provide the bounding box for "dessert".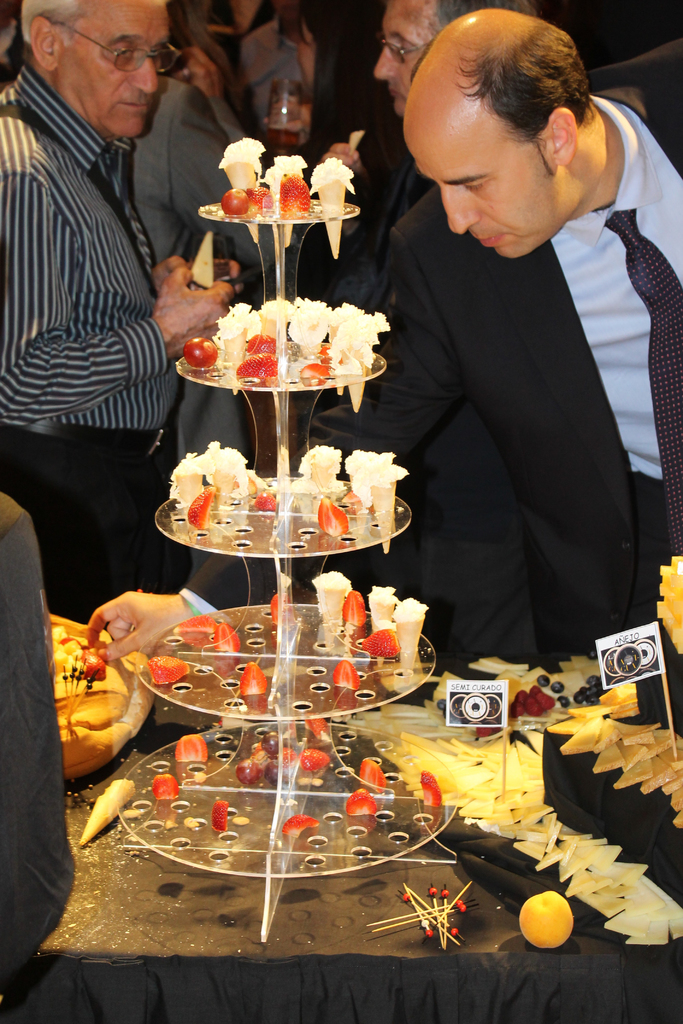
{"x1": 323, "y1": 586, "x2": 444, "y2": 702}.
